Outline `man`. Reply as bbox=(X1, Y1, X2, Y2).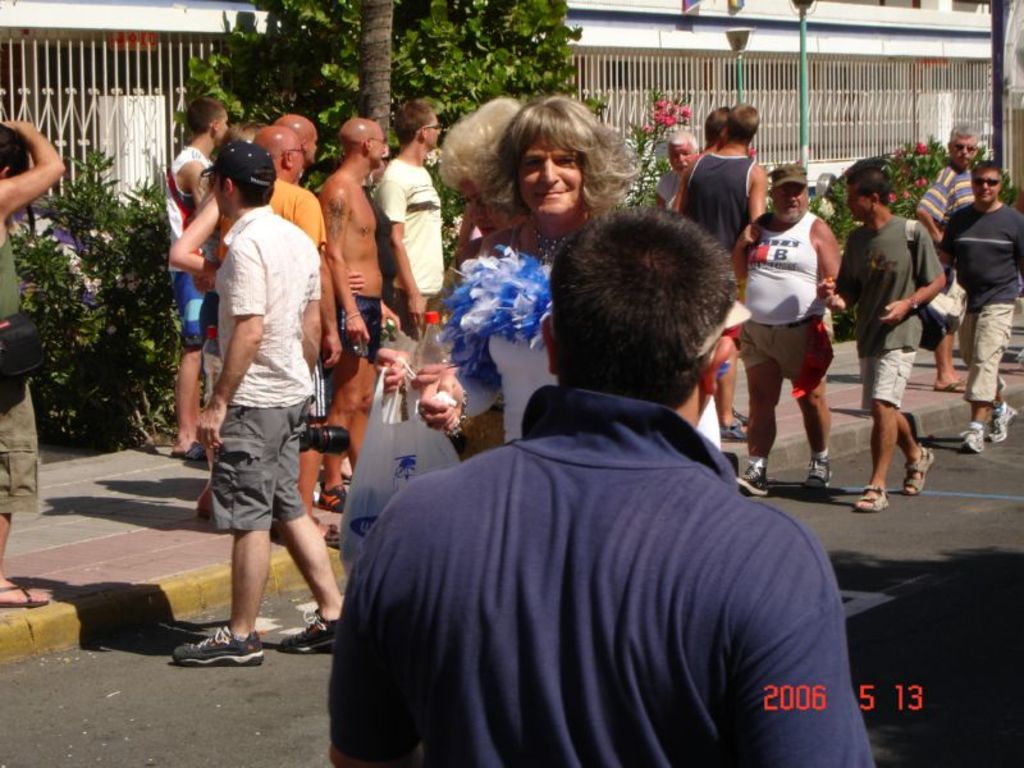
bbox=(444, 95, 740, 461).
